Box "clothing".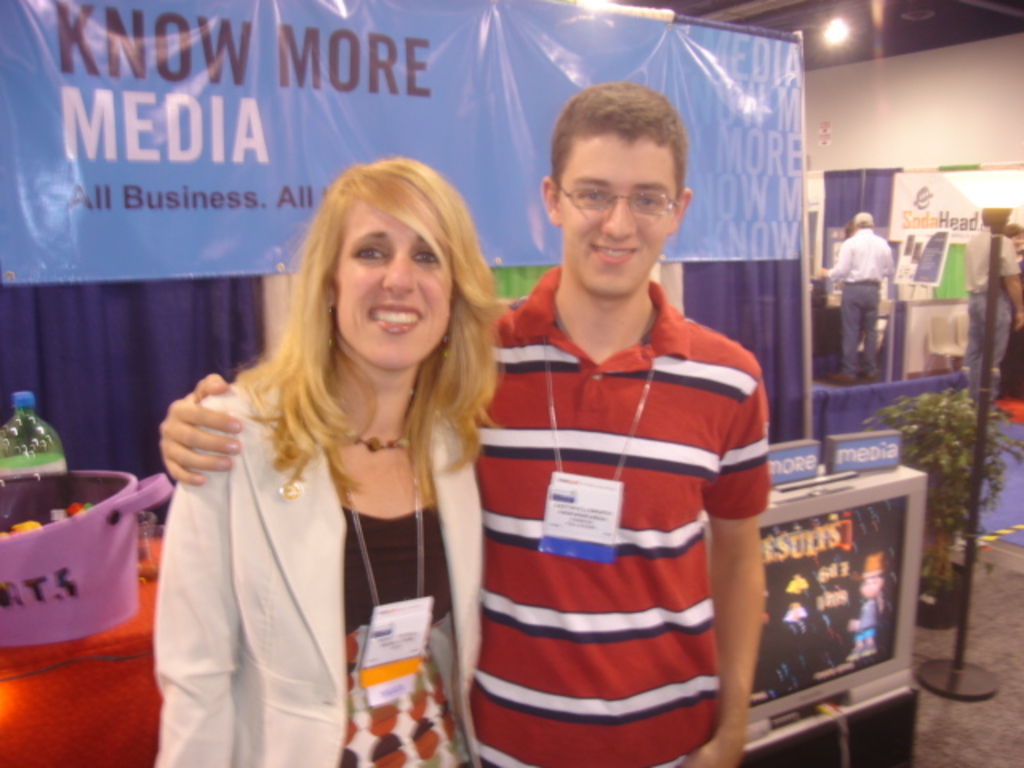
box(496, 259, 770, 766).
